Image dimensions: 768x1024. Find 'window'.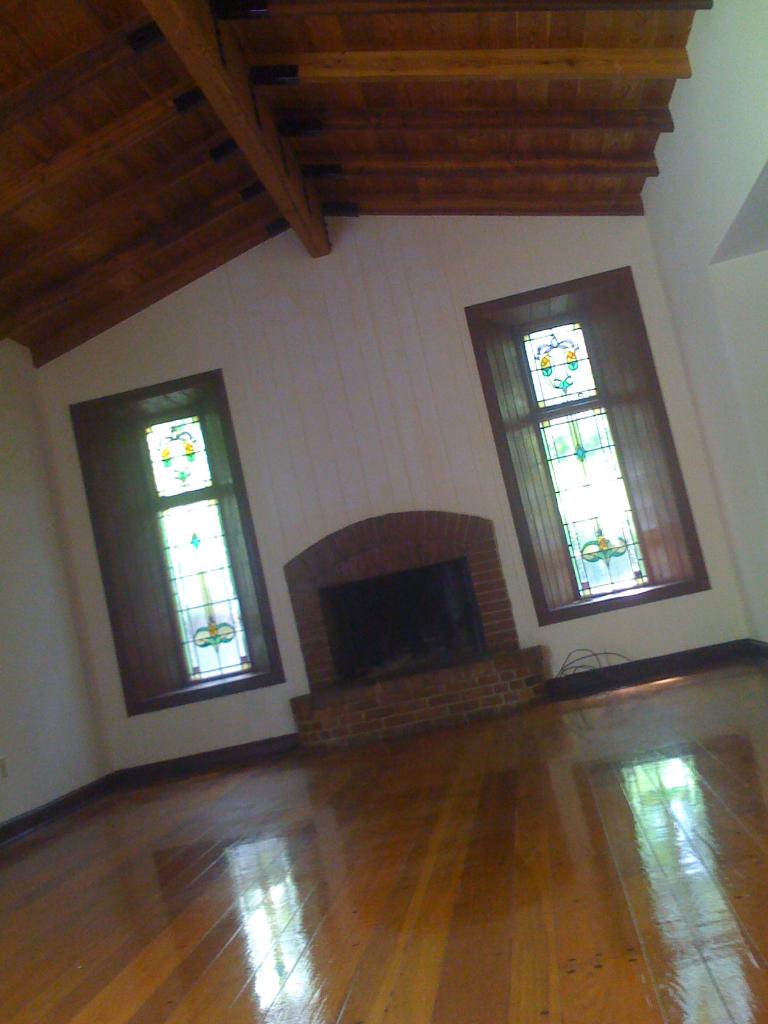
x1=70 y1=367 x2=289 y2=720.
